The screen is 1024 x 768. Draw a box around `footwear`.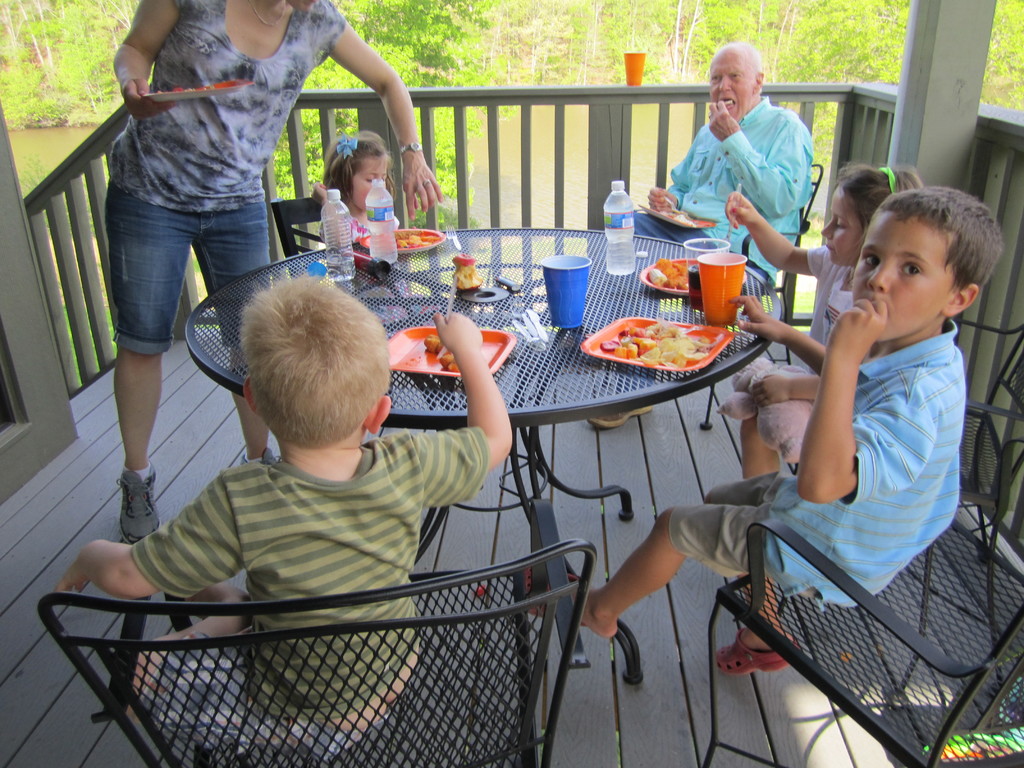
717/627/804/675.
